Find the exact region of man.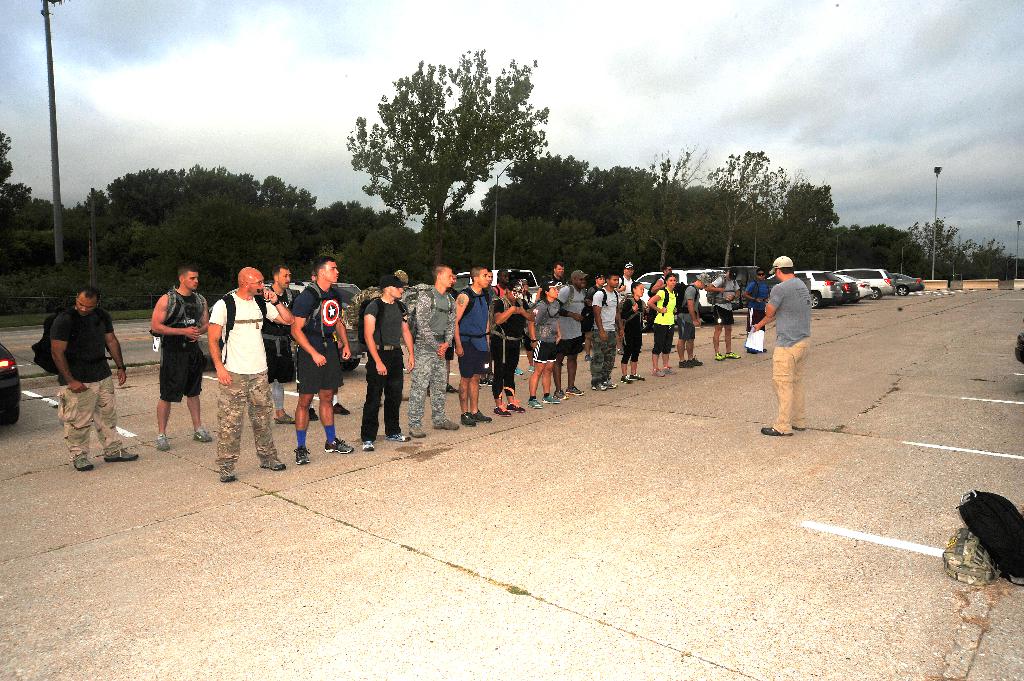
Exact region: 492, 275, 531, 426.
